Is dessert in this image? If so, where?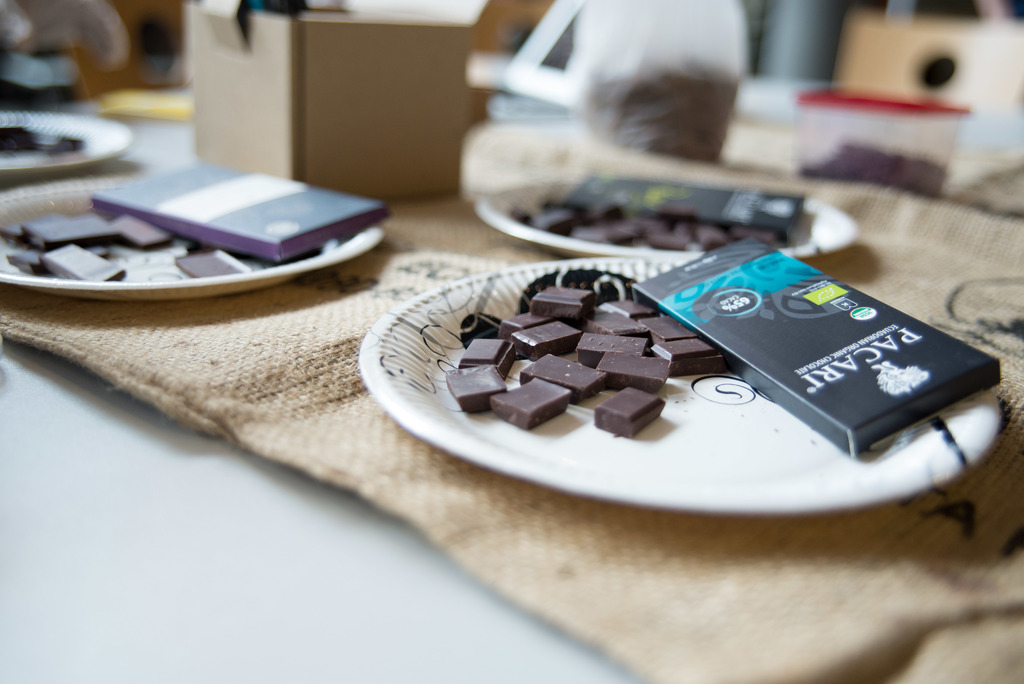
Yes, at 588/329/642/341.
